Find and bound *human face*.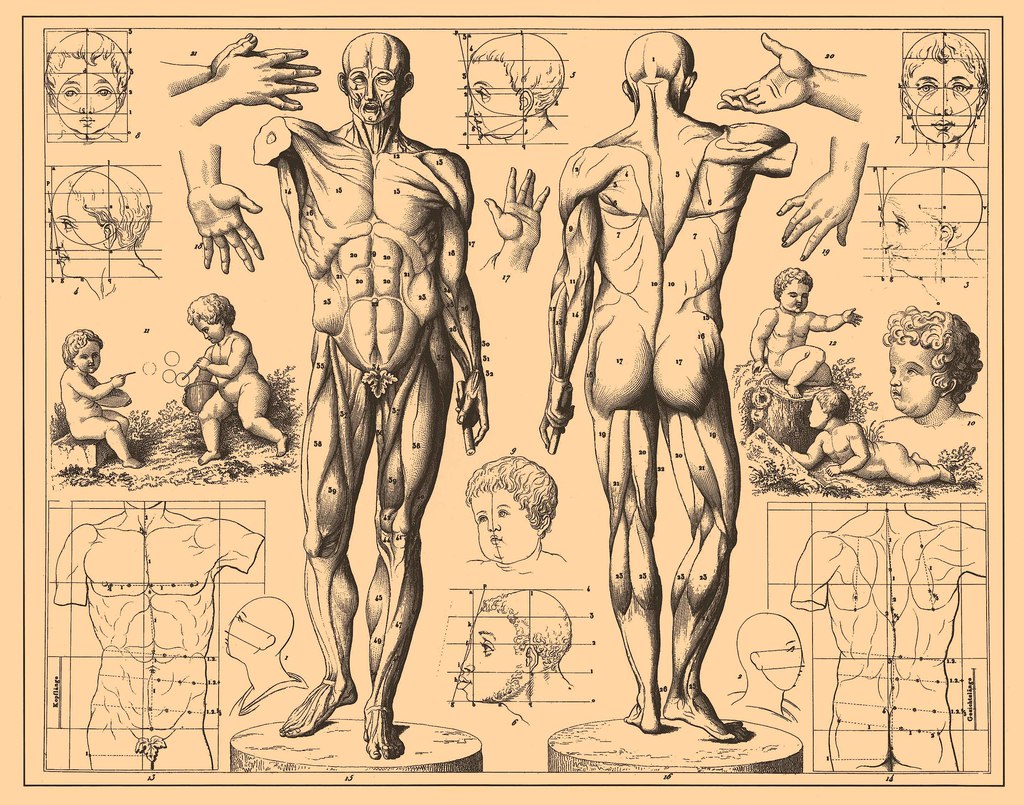
Bound: (x1=74, y1=337, x2=102, y2=376).
